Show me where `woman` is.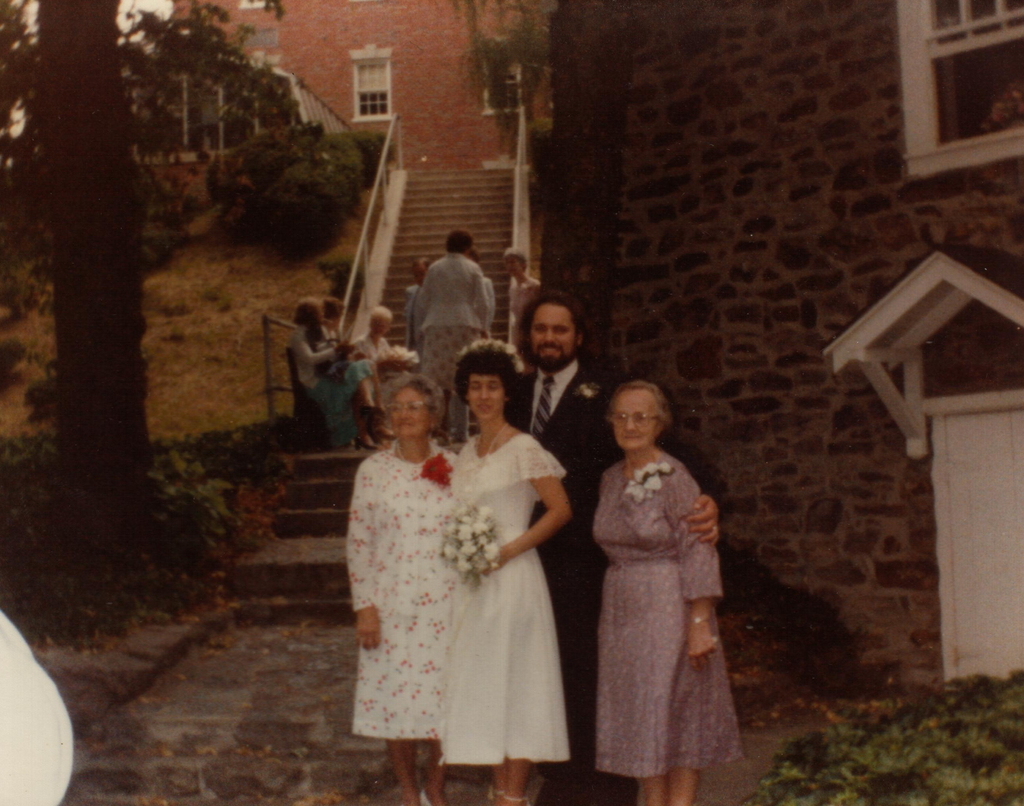
`woman` is at BBox(449, 340, 573, 805).
